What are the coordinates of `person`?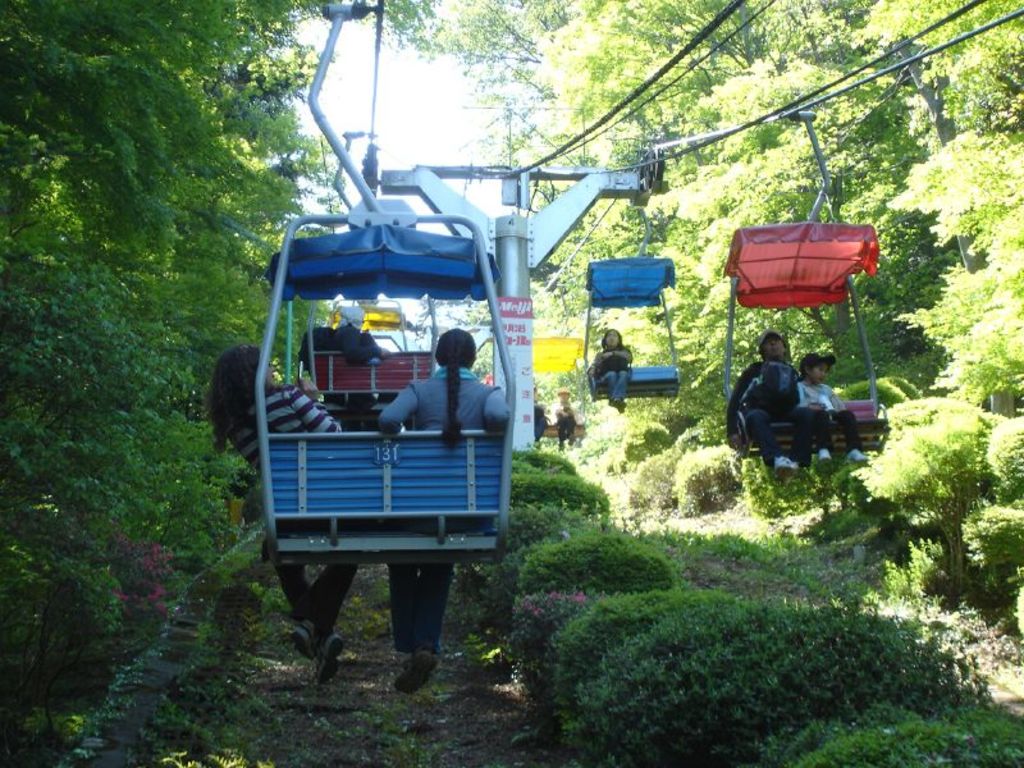
region(212, 343, 342, 684).
